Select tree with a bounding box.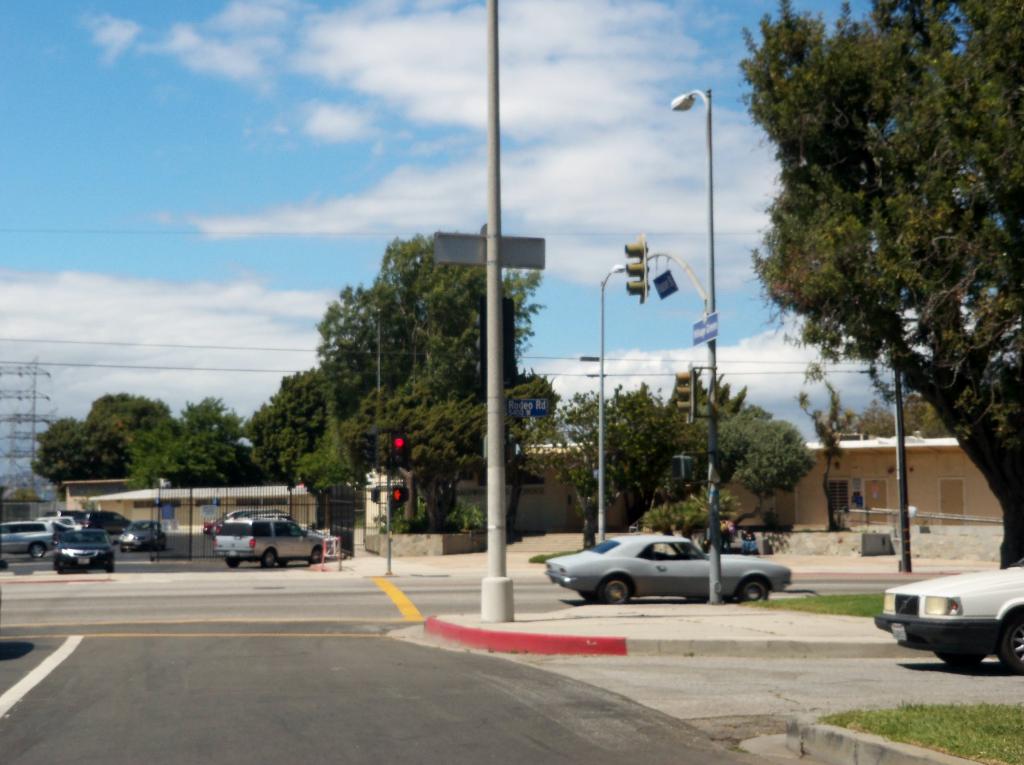
{"left": 741, "top": 399, "right": 772, "bottom": 421}.
